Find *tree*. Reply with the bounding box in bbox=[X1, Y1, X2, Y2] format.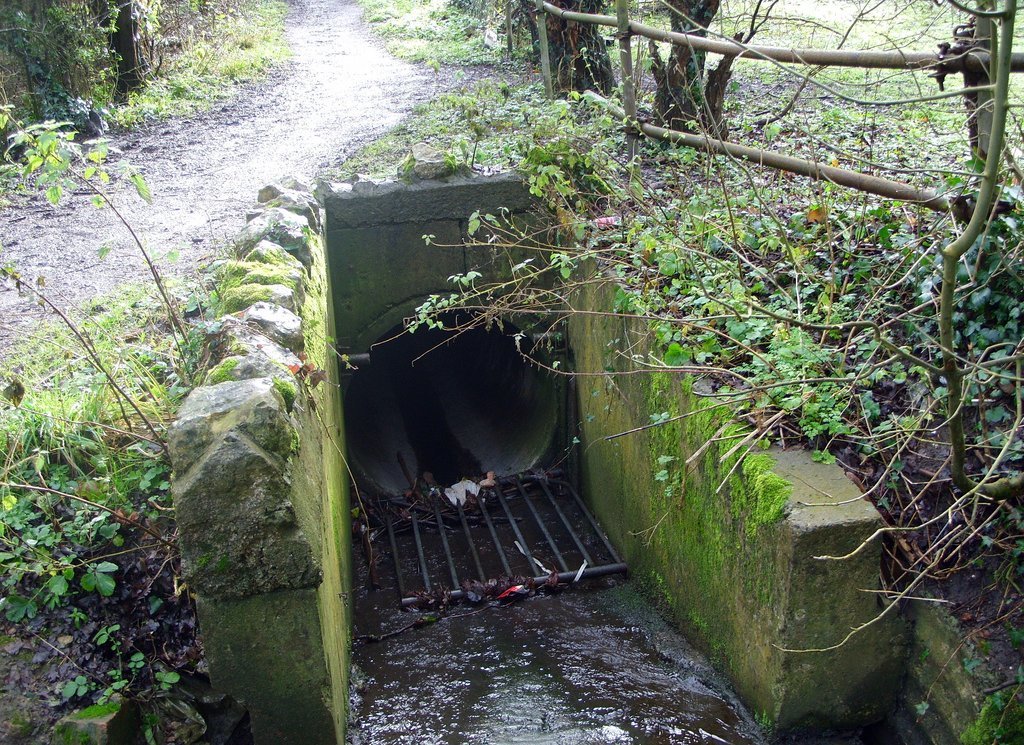
bbox=[485, 0, 666, 108].
